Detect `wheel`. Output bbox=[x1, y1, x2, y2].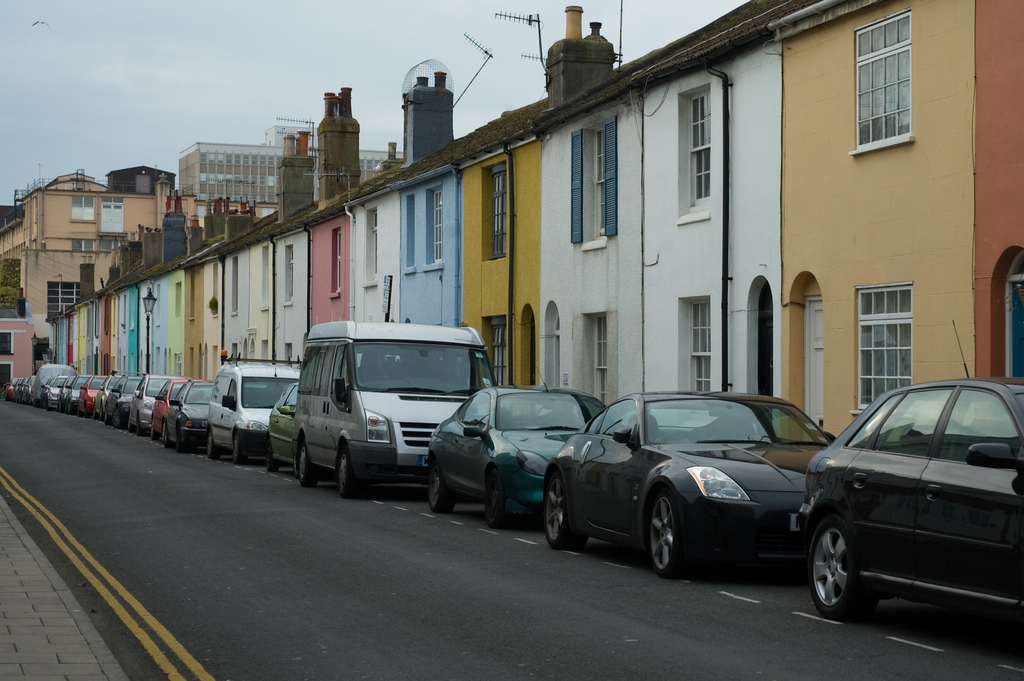
bbox=[645, 488, 687, 579].
